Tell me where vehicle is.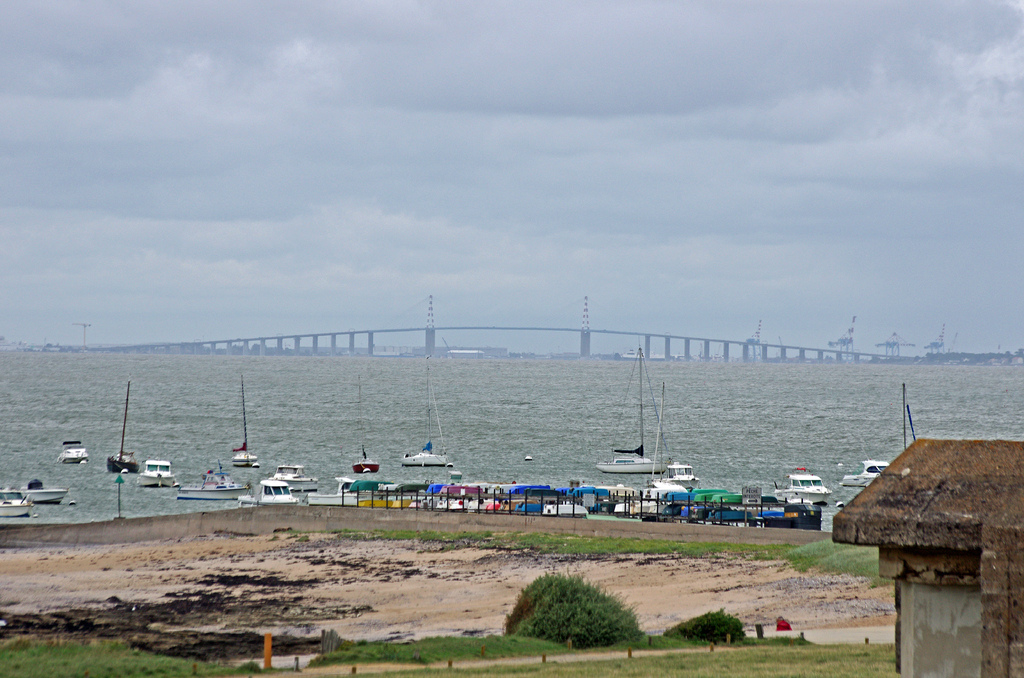
vehicle is at 349,400,381,476.
